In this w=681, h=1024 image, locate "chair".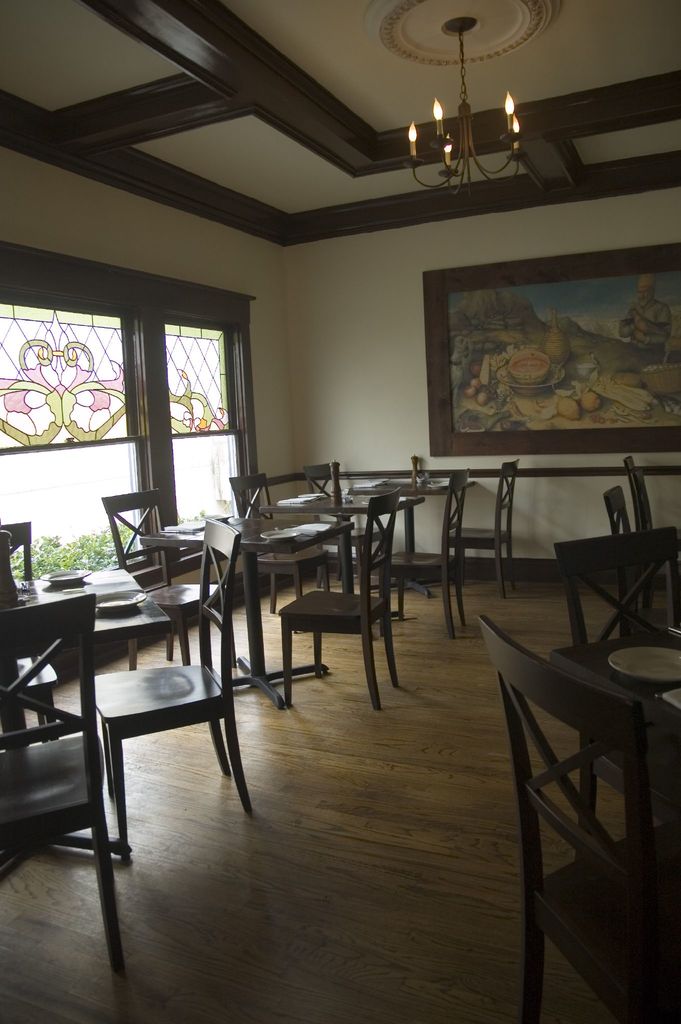
Bounding box: 557 525 680 852.
